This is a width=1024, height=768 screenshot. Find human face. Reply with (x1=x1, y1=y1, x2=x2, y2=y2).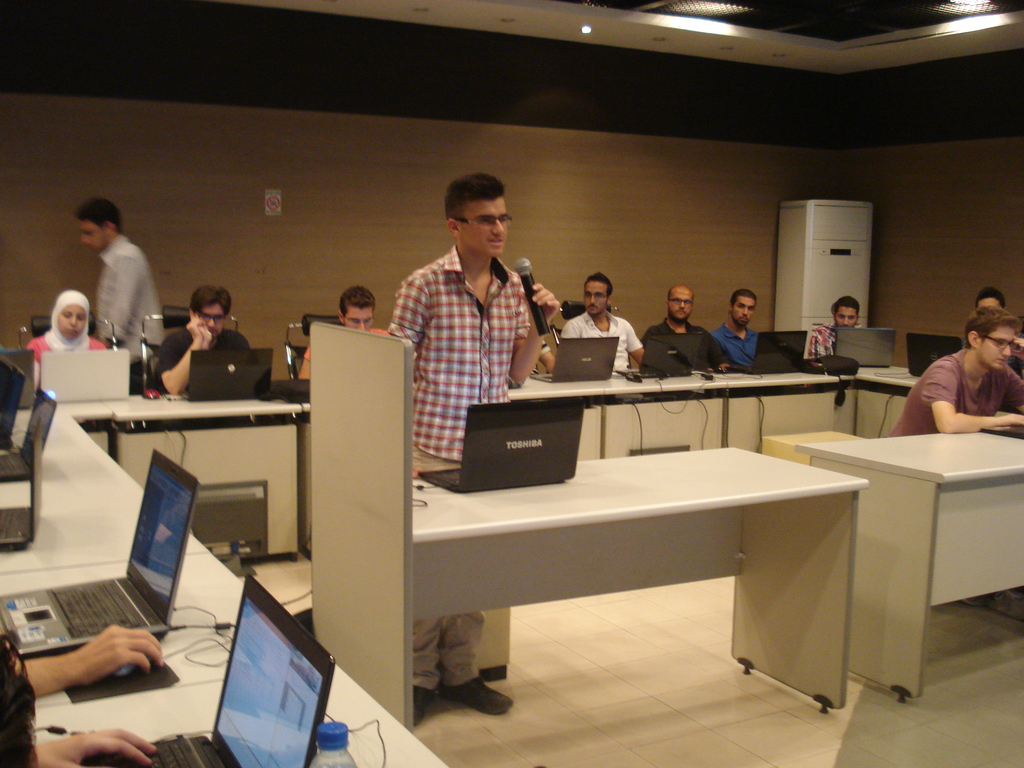
(x1=671, y1=286, x2=691, y2=318).
